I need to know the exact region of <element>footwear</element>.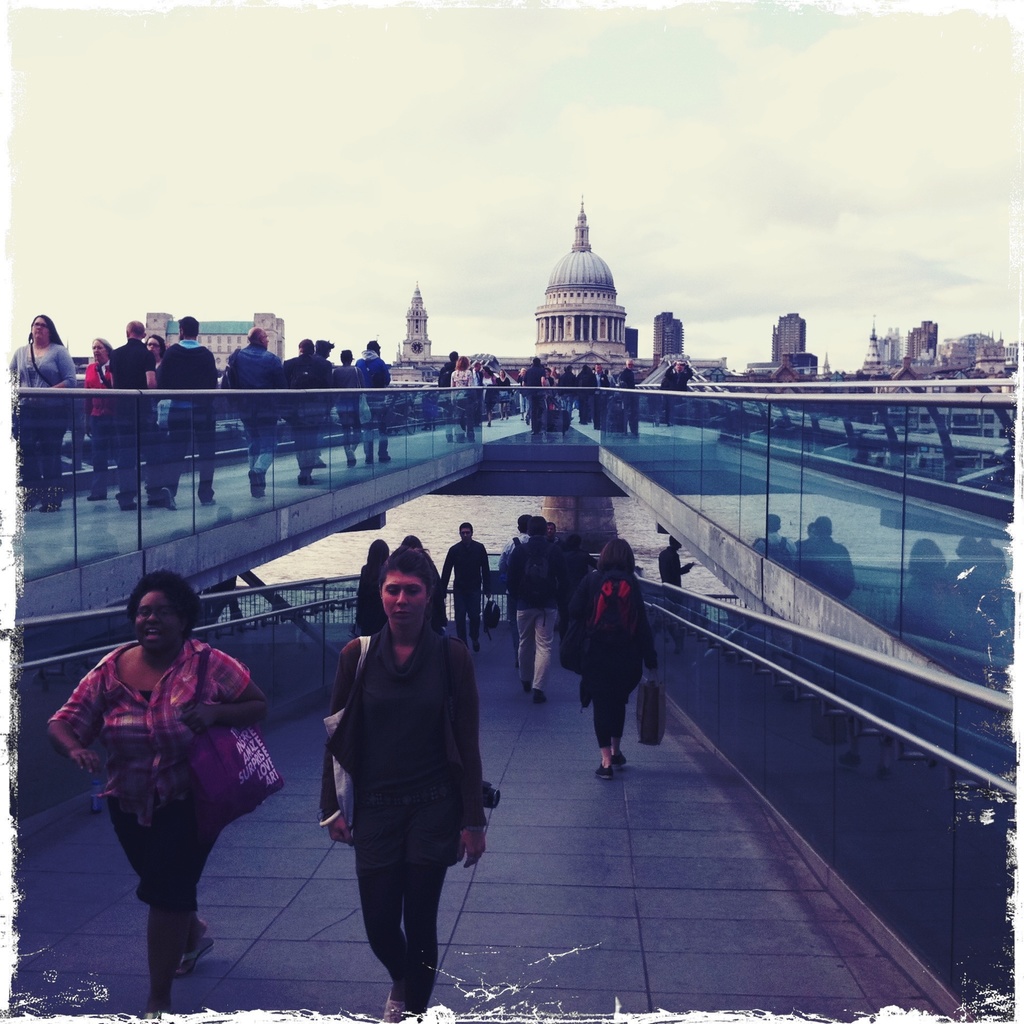
Region: 183,932,220,975.
